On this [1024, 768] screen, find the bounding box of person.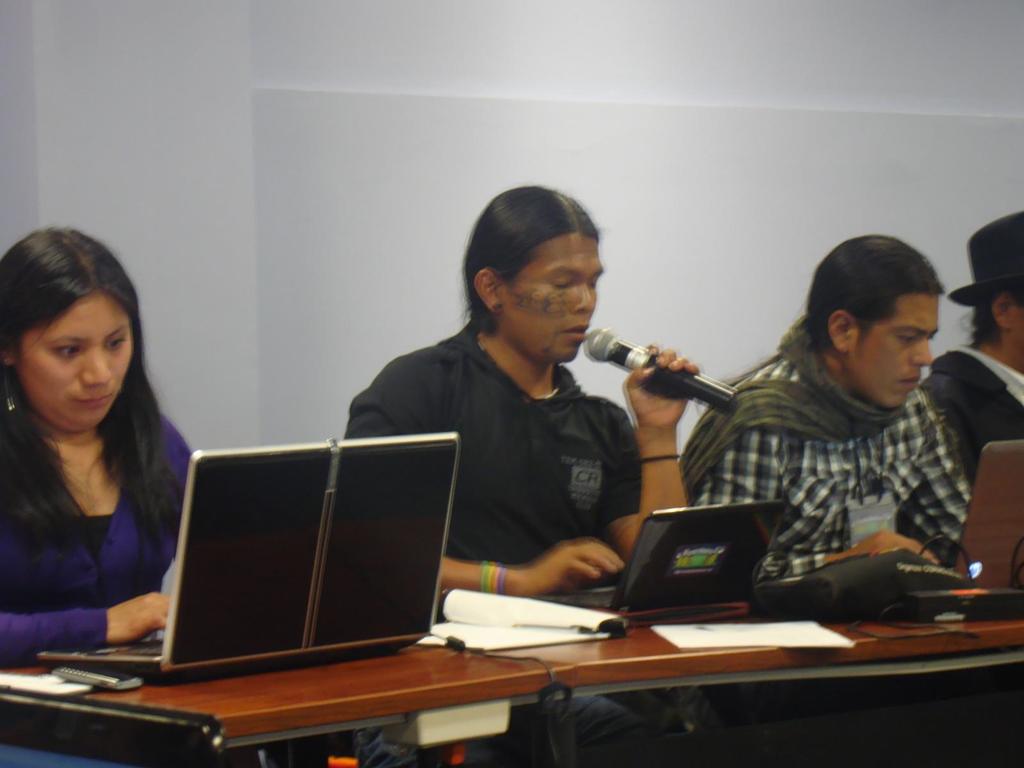
Bounding box: {"left": 632, "top": 239, "right": 999, "bottom": 650}.
